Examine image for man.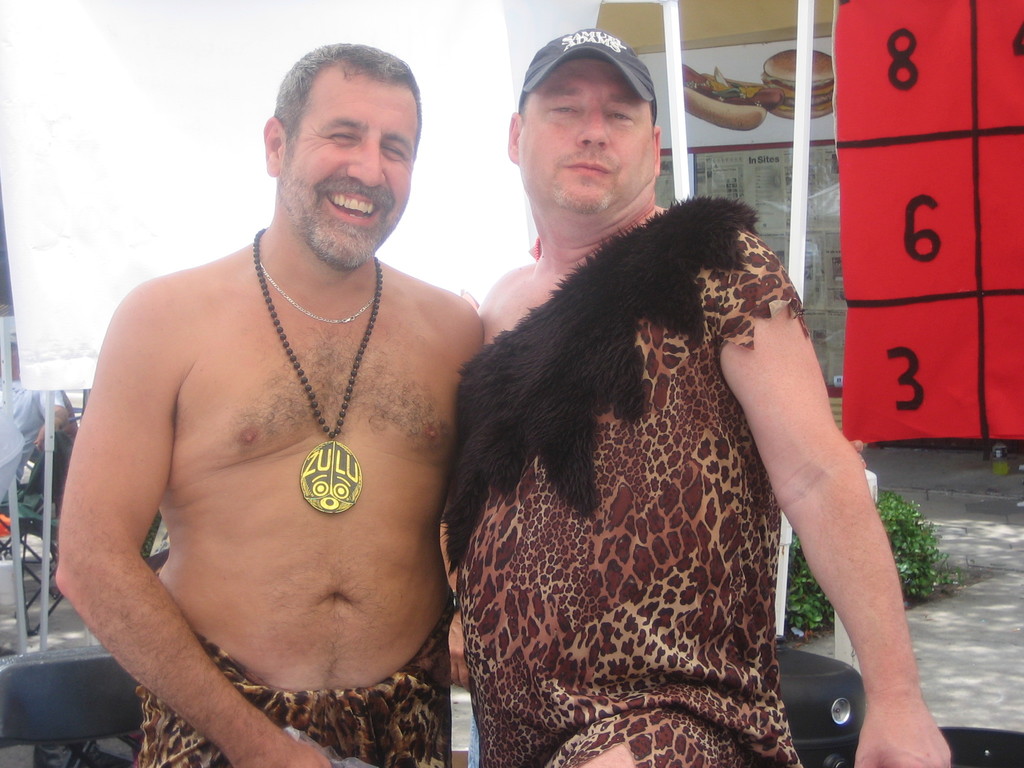
Examination result: (437, 29, 953, 767).
